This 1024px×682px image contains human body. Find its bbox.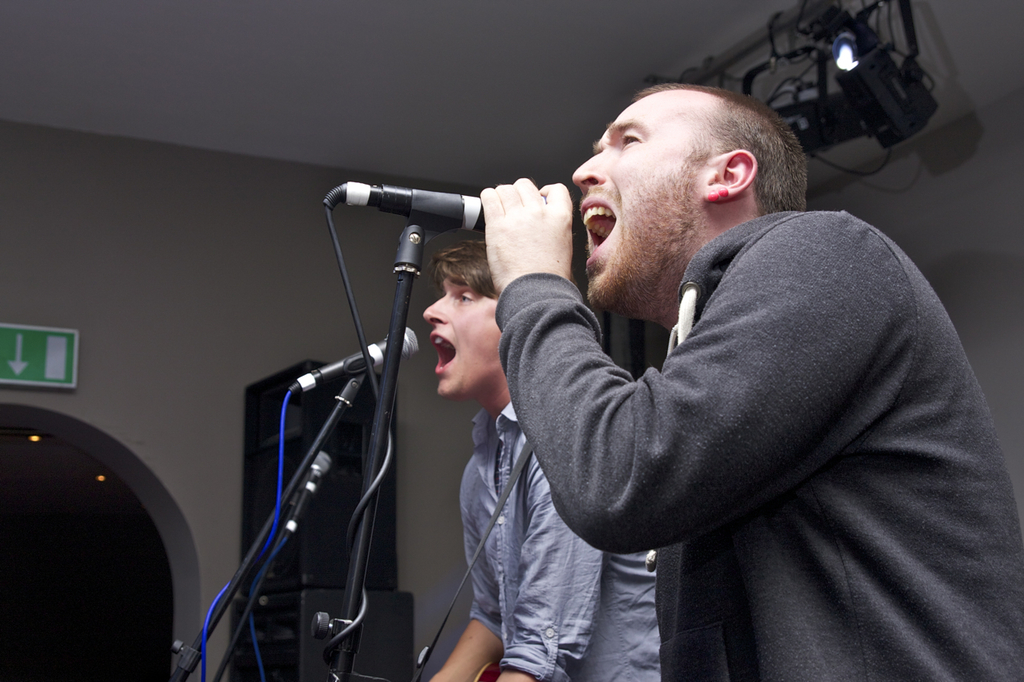
456,397,666,681.
